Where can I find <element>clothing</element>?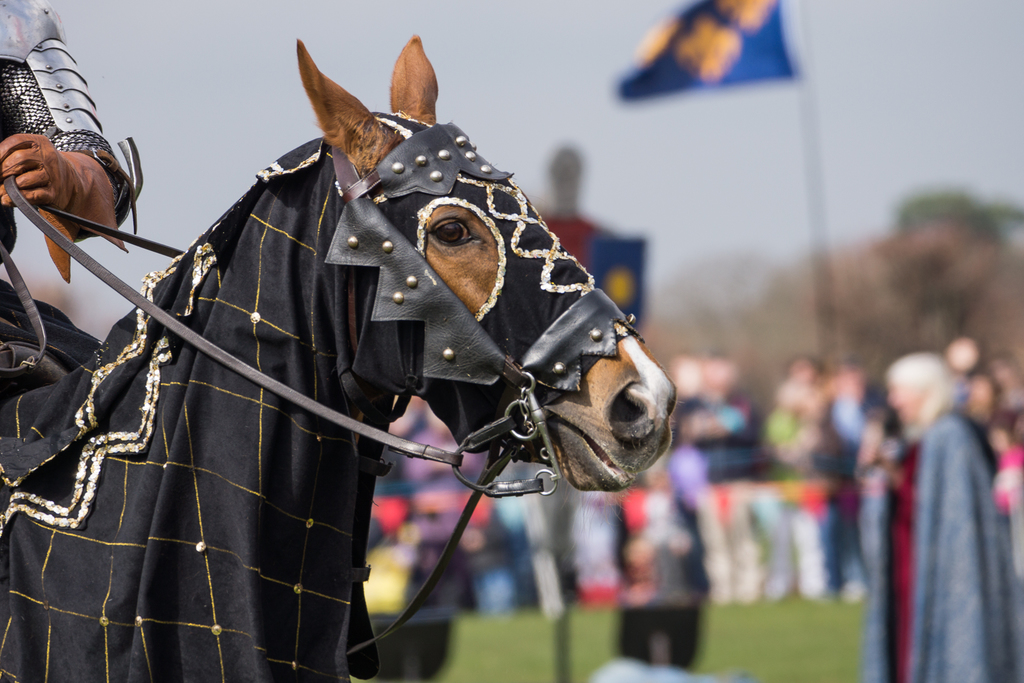
You can find it at (left=886, top=353, right=1012, bottom=678).
